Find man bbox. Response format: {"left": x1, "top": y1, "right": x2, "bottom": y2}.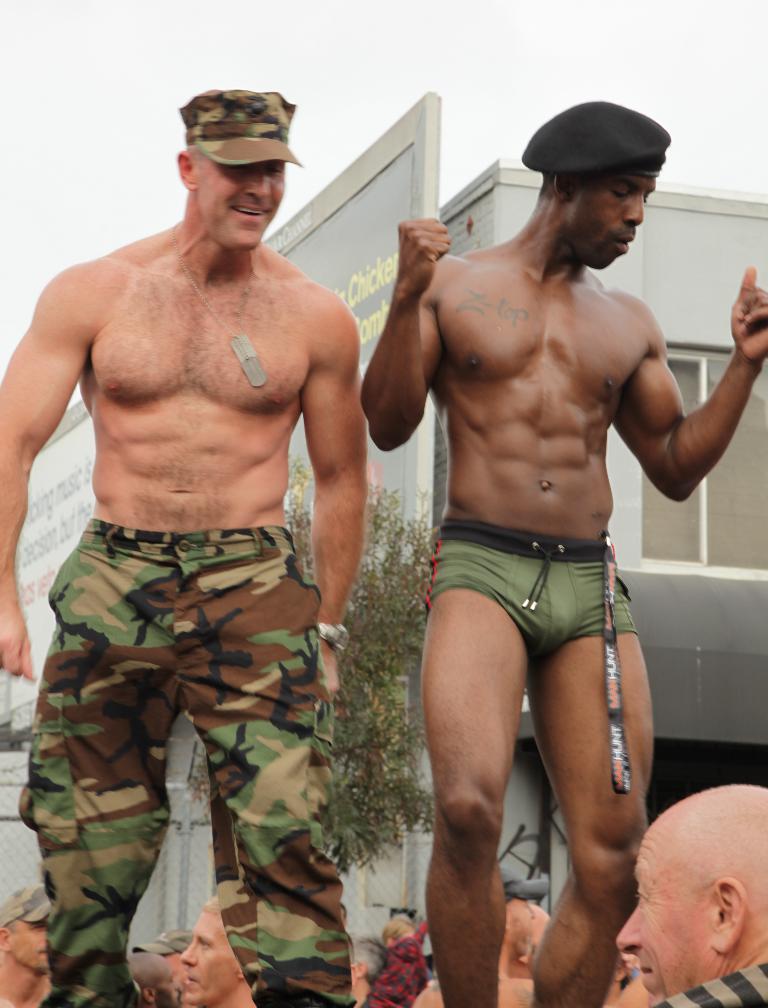
{"left": 614, "top": 779, "right": 767, "bottom": 1007}.
